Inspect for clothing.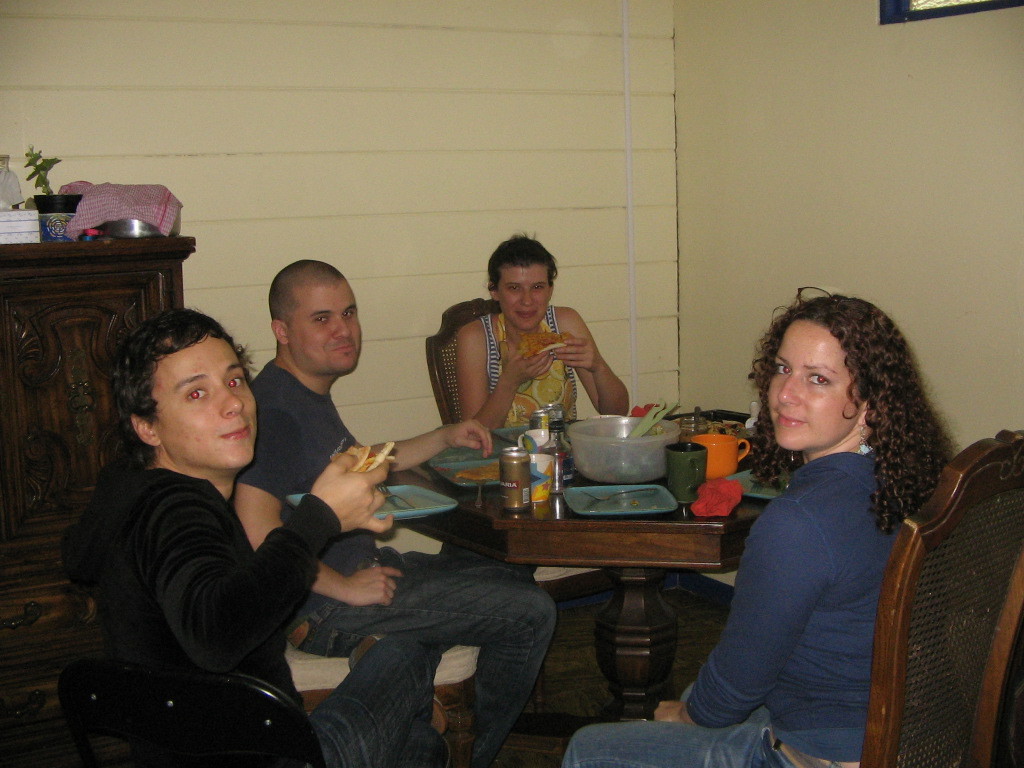
Inspection: box=[49, 453, 477, 763].
